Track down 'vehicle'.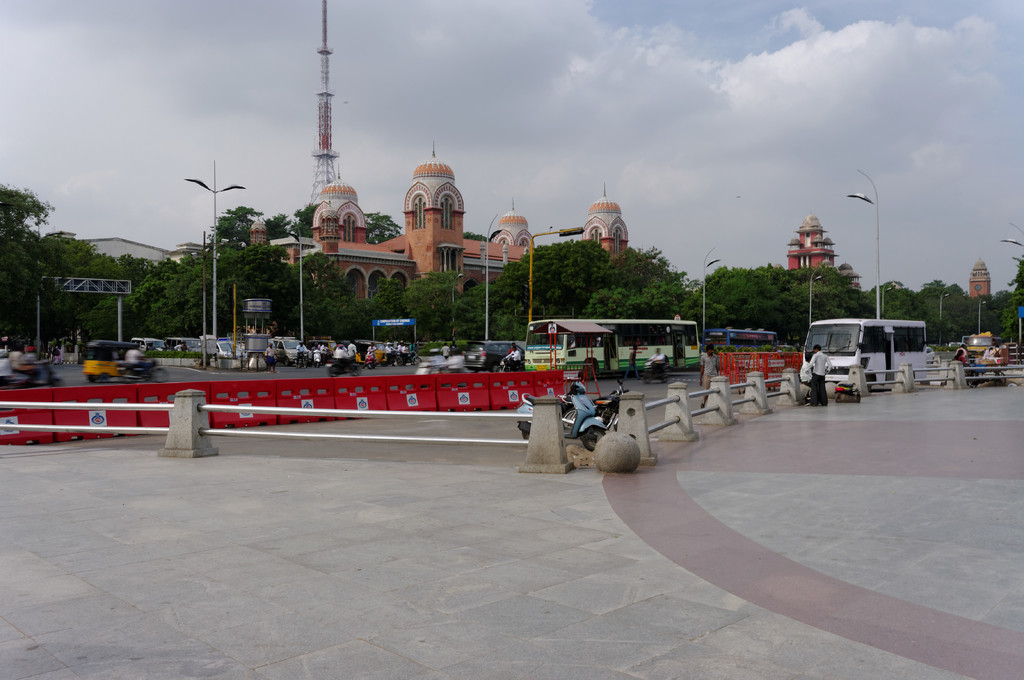
Tracked to BBox(268, 337, 303, 361).
